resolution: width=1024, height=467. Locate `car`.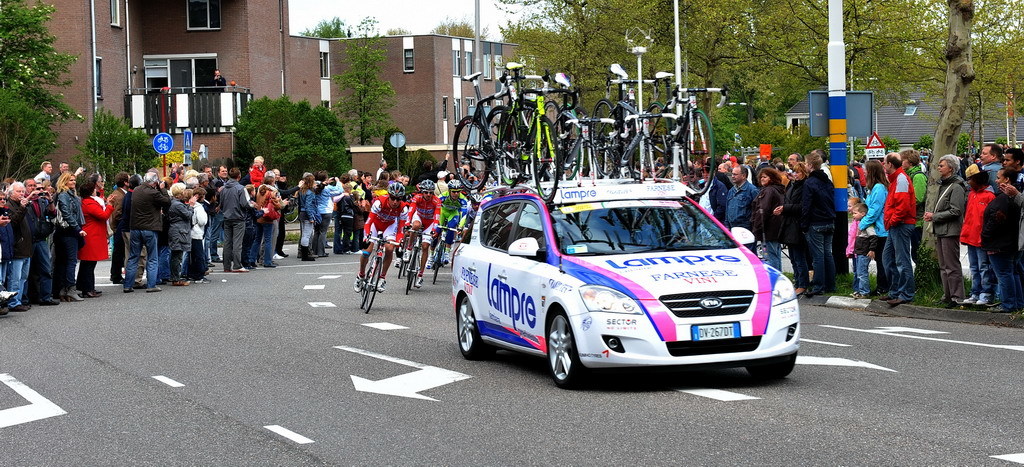
select_region(455, 171, 800, 379).
